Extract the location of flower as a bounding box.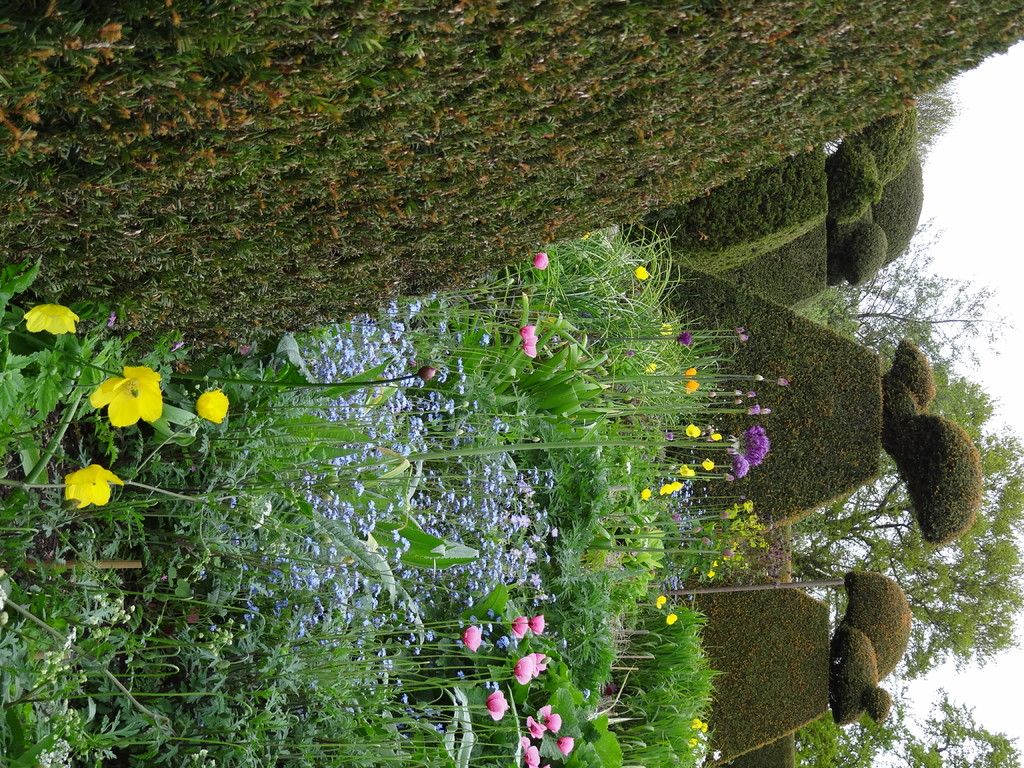
<box>25,305,78,333</box>.
